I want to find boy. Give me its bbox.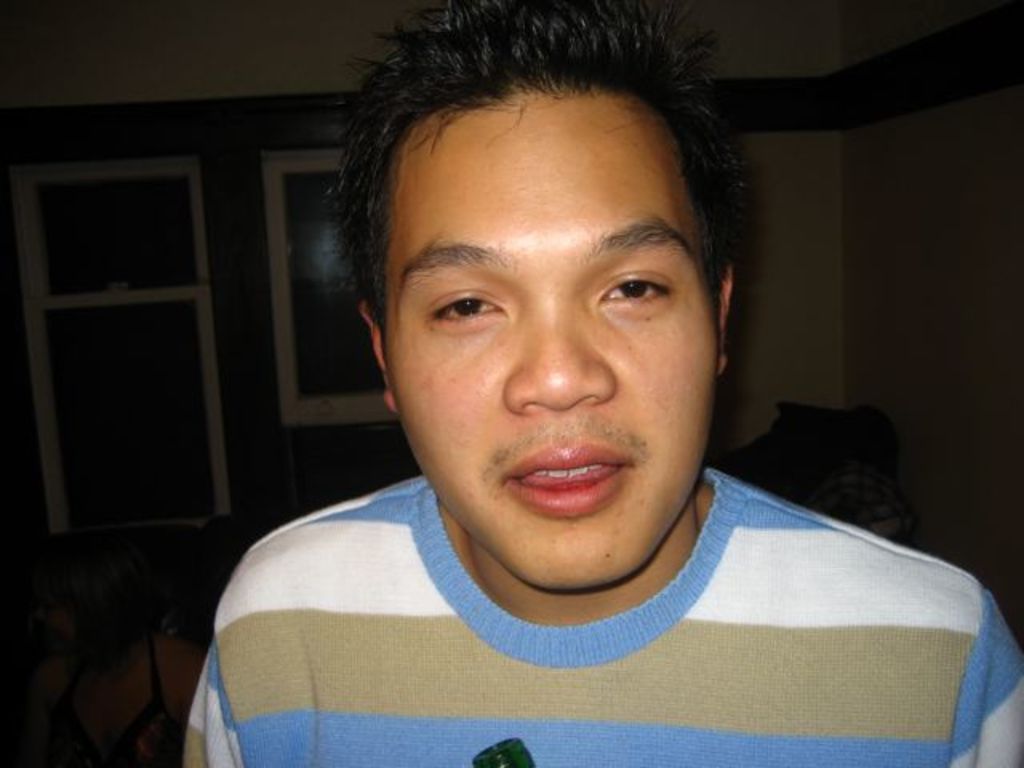
detection(194, 14, 883, 733).
